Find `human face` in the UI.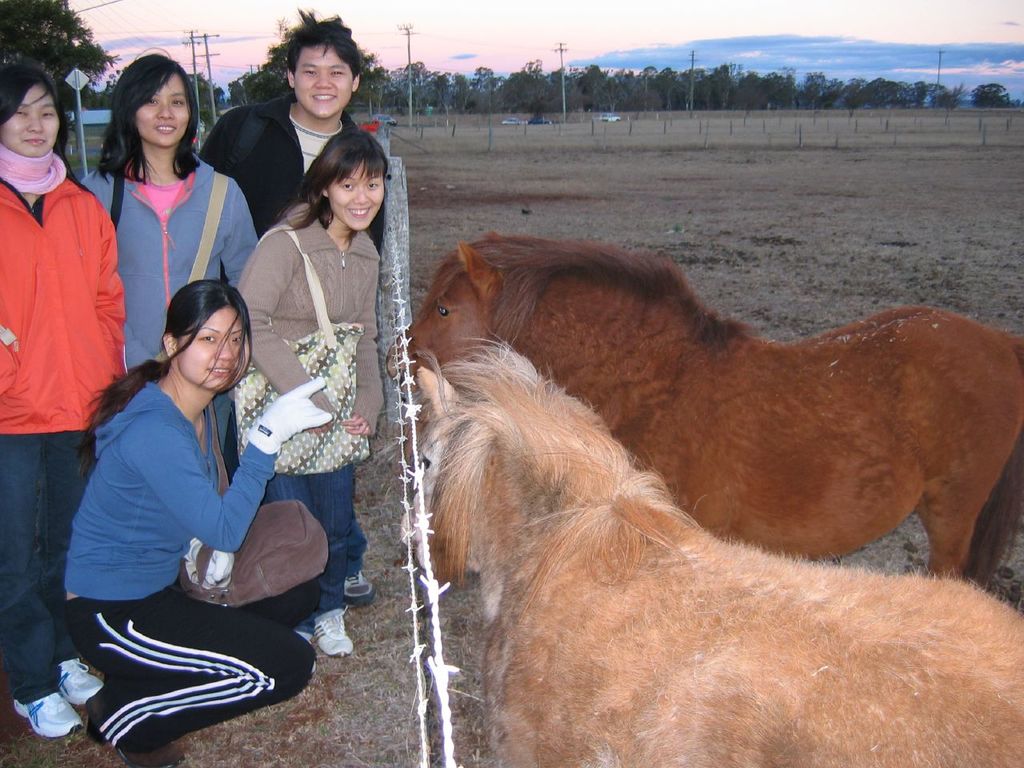
UI element at box(178, 306, 244, 392).
